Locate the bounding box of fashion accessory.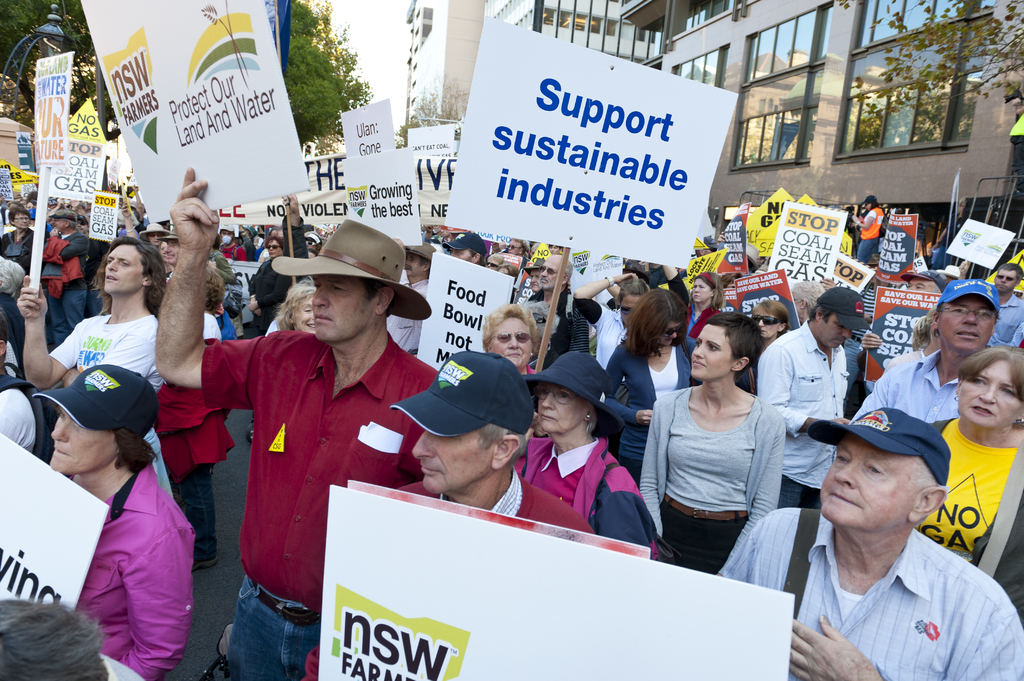
Bounding box: 51,210,75,223.
